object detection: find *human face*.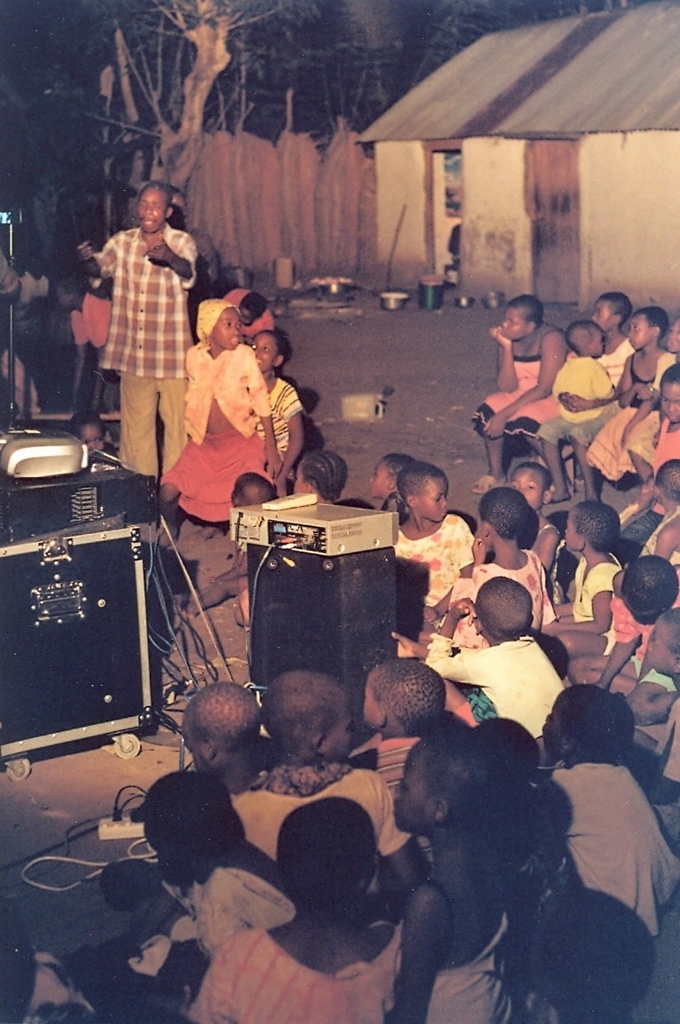
pyautogui.locateOnScreen(419, 471, 449, 521).
